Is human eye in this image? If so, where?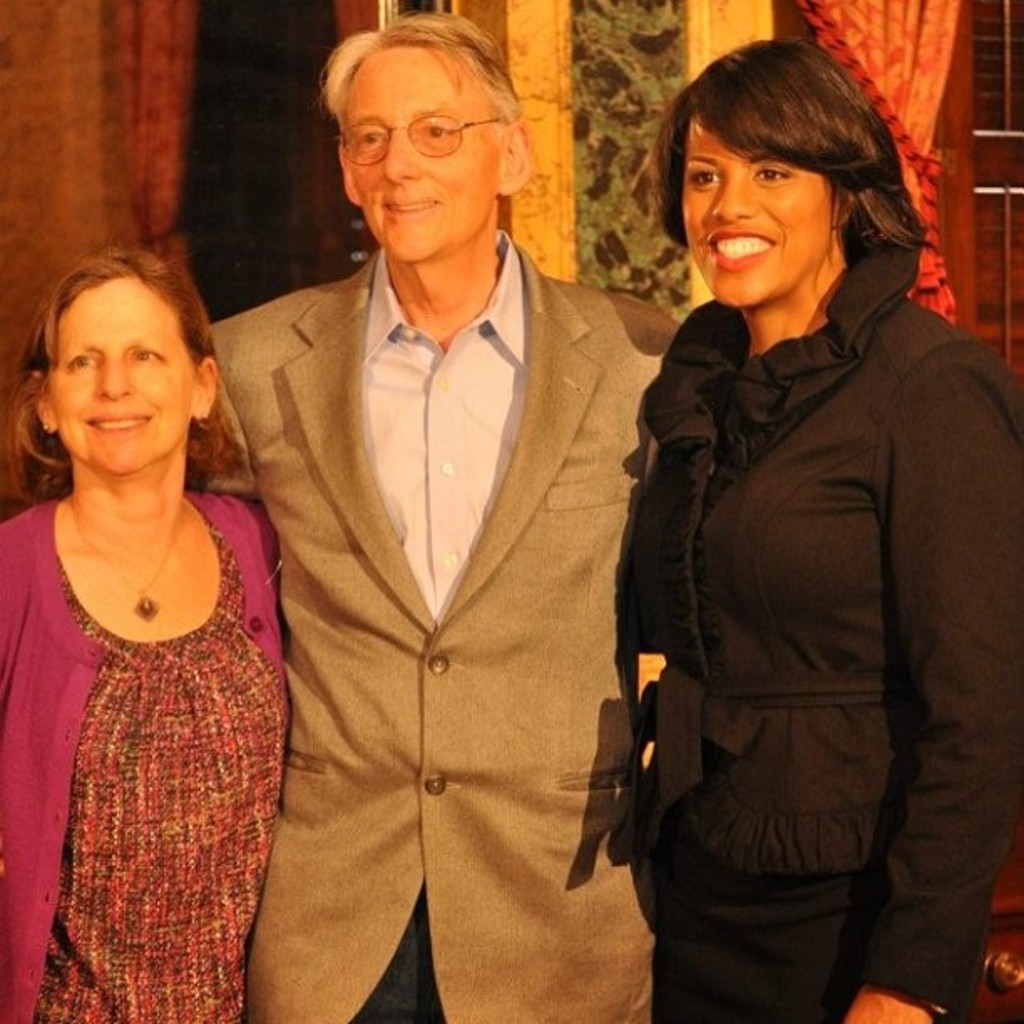
Yes, at (x1=64, y1=345, x2=102, y2=373).
